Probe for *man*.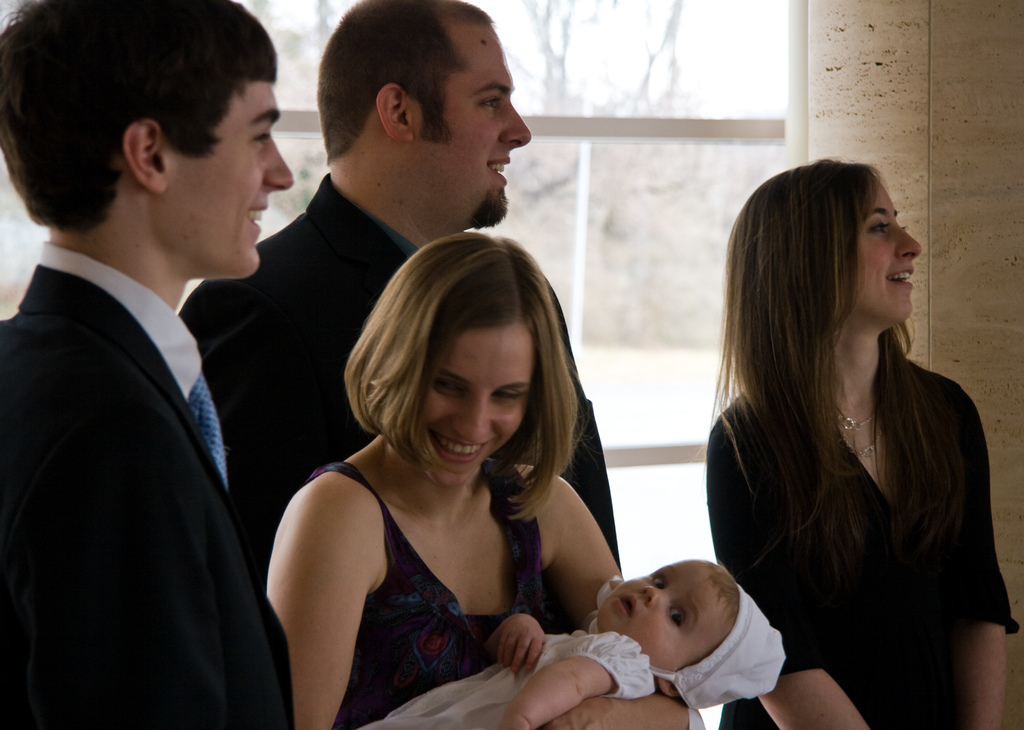
Probe result: 176, 1, 619, 564.
